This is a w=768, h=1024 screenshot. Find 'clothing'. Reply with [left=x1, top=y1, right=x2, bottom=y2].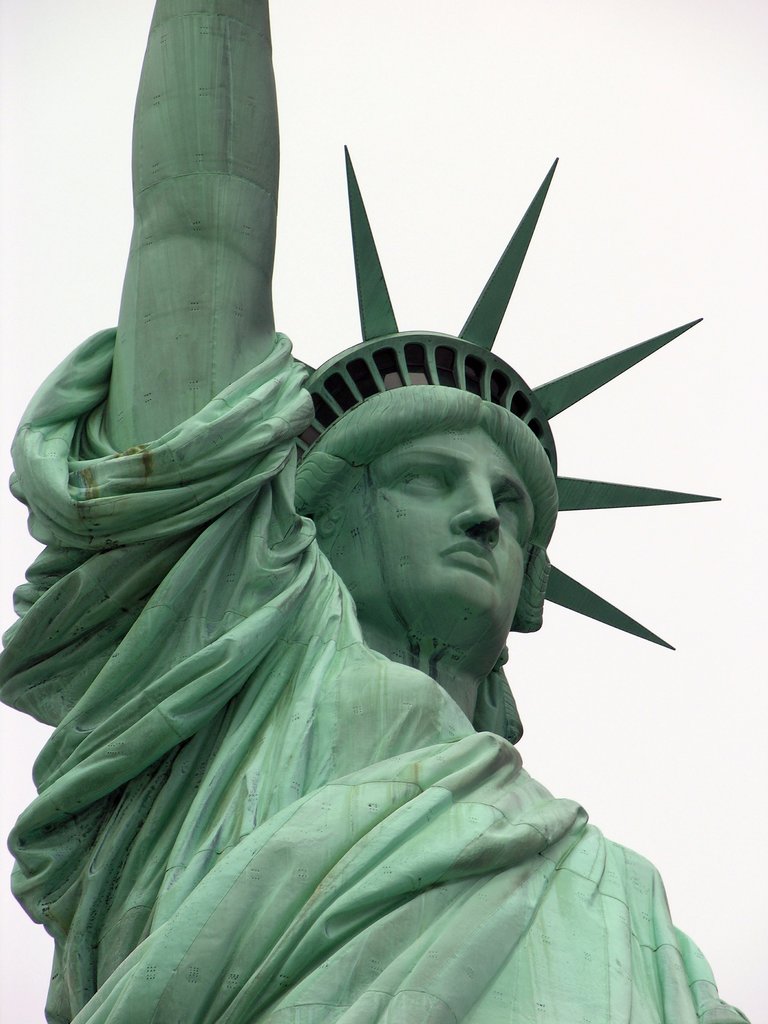
[left=0, top=315, right=757, bottom=1023].
